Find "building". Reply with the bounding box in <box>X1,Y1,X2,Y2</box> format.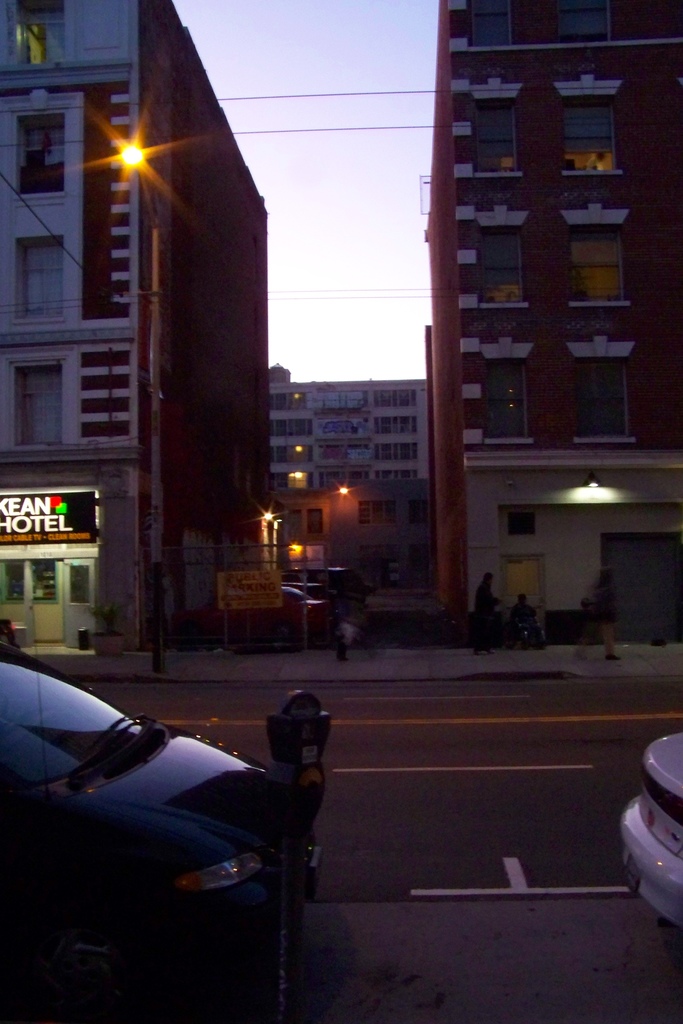
<box>0,0,267,648</box>.
